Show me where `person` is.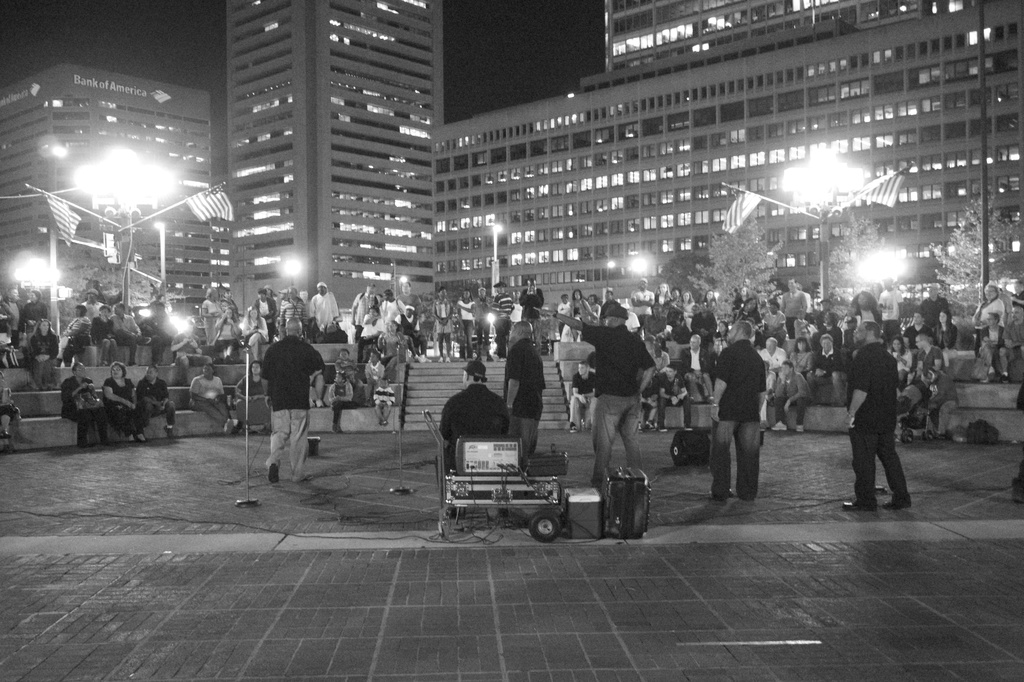
`person` is at x1=259 y1=309 x2=328 y2=482.
